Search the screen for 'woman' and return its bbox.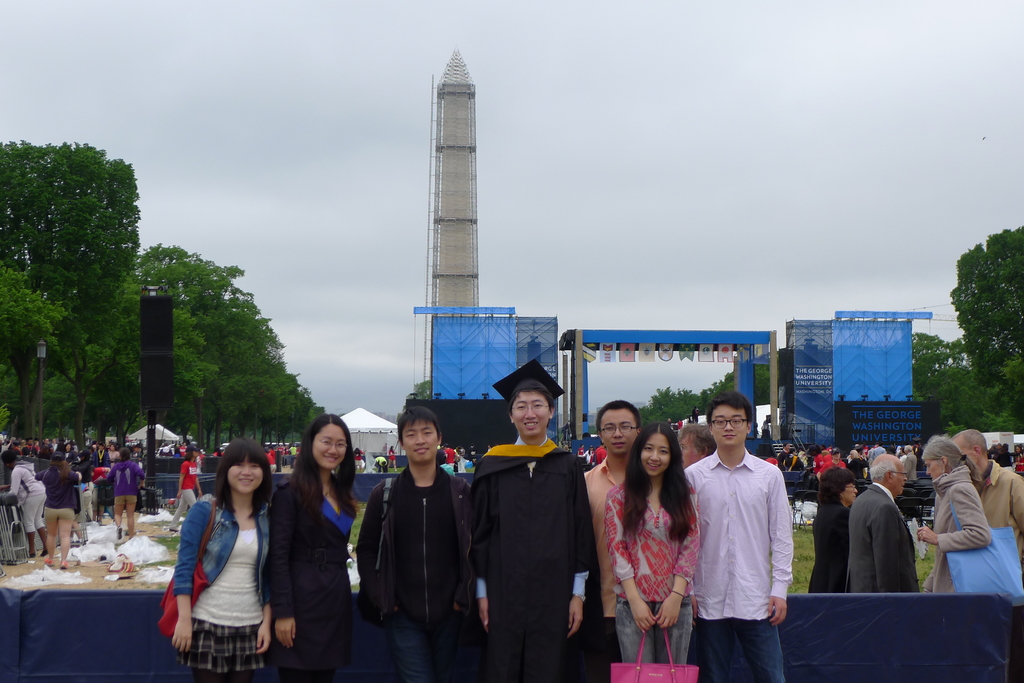
Found: [x1=915, y1=438, x2=997, y2=593].
